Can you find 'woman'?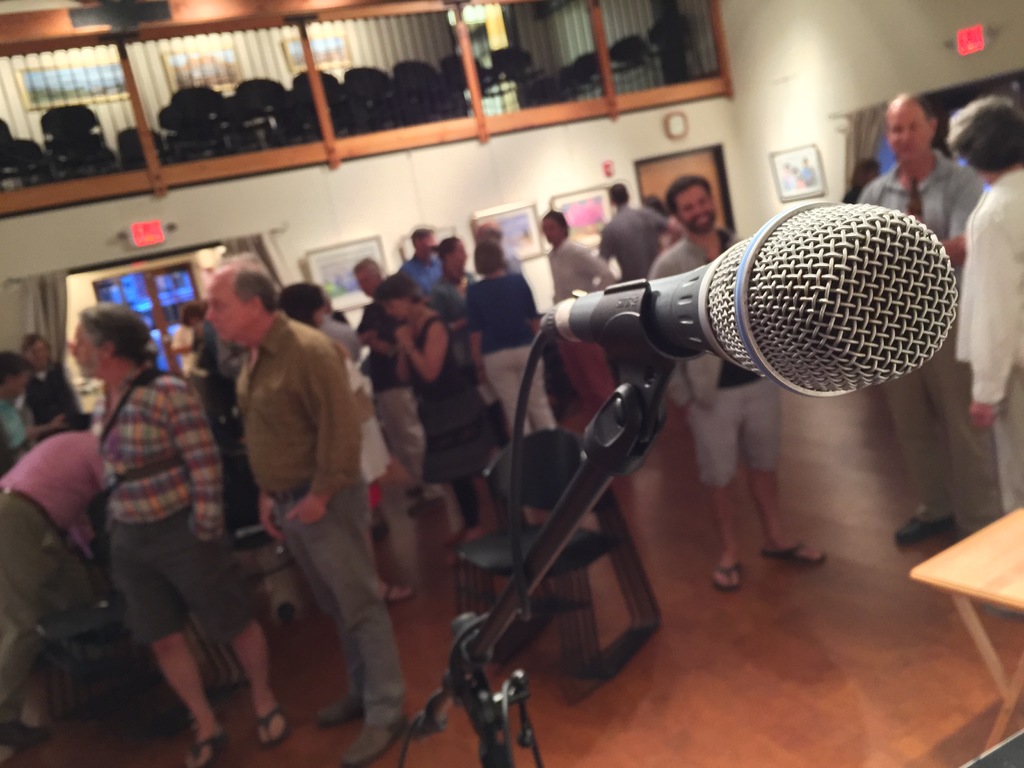
Yes, bounding box: x1=273 y1=278 x2=429 y2=611.
